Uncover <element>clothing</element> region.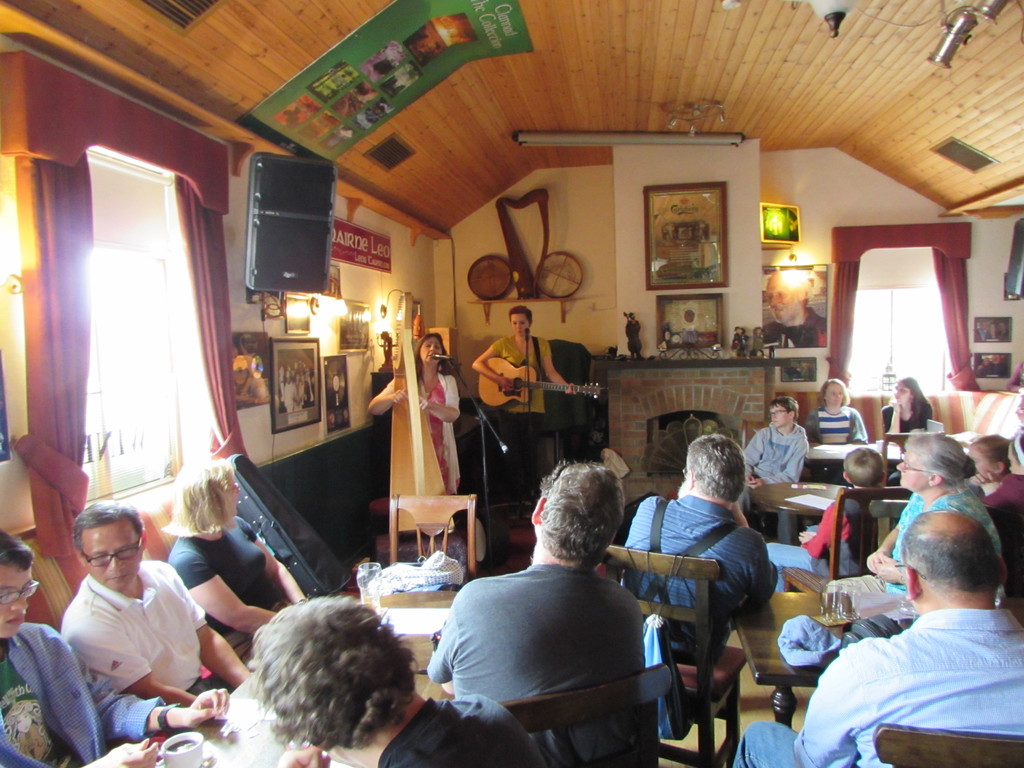
Uncovered: rect(740, 417, 812, 487).
